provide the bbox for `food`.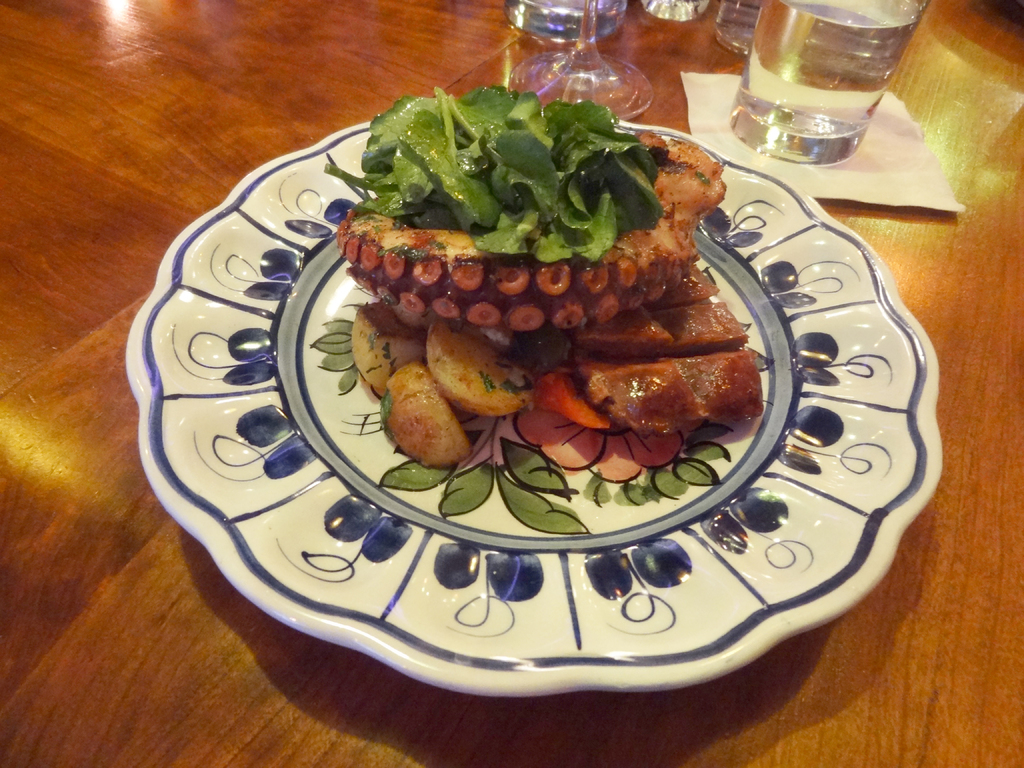
box=[343, 64, 766, 528].
